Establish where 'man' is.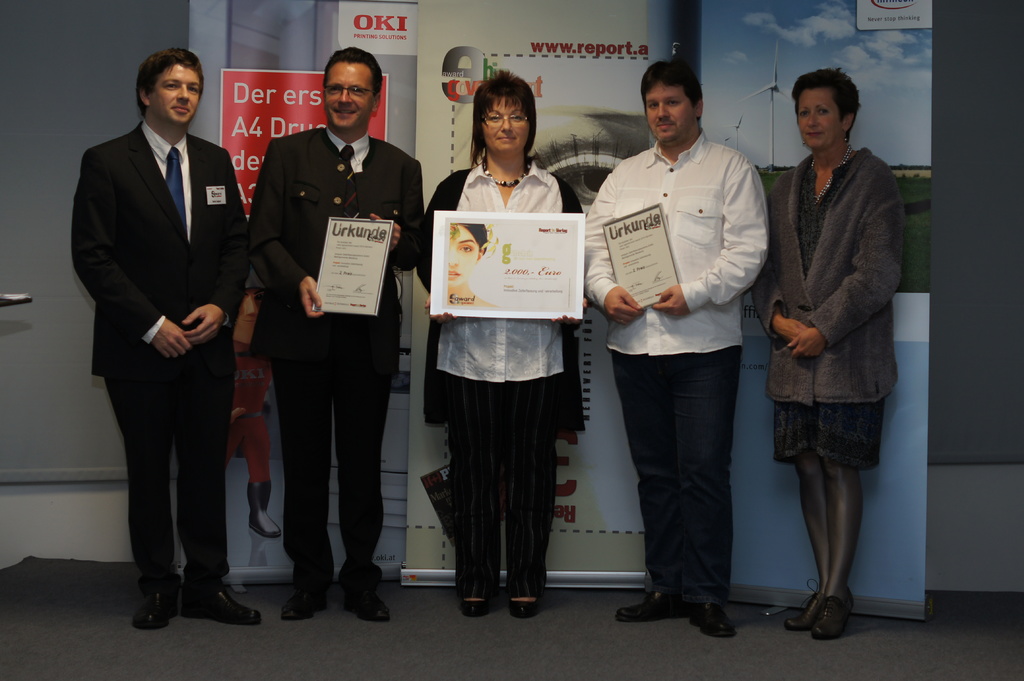
Established at 248,42,428,629.
